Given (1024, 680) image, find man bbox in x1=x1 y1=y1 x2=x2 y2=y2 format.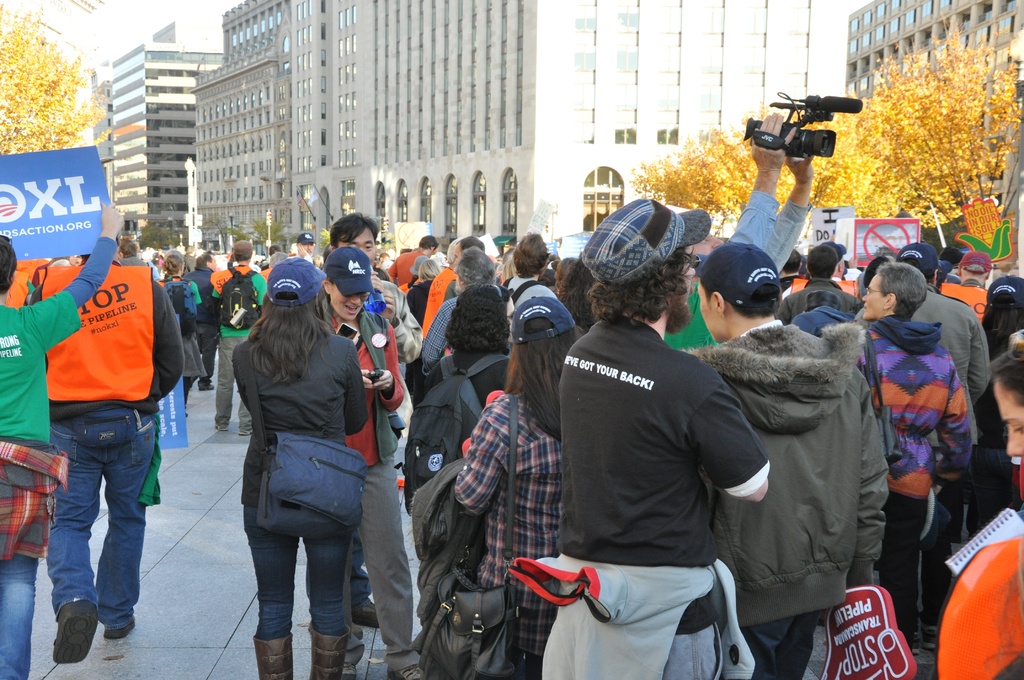
x1=0 y1=199 x2=124 y2=679.
